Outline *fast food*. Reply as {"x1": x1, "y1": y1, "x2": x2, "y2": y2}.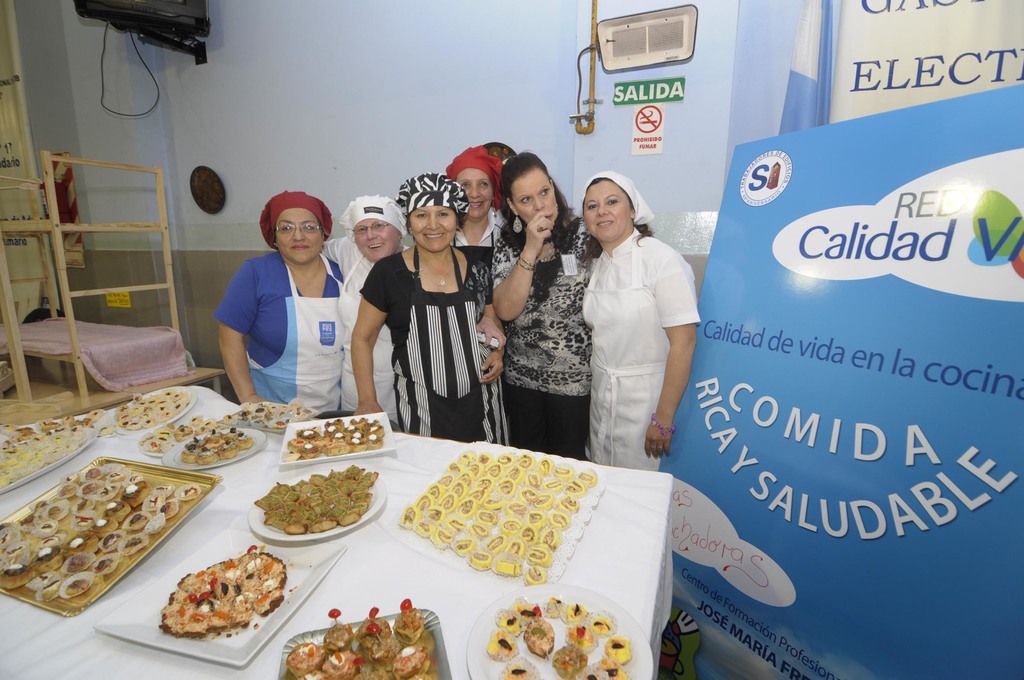
{"x1": 565, "y1": 600, "x2": 610, "y2": 649}.
